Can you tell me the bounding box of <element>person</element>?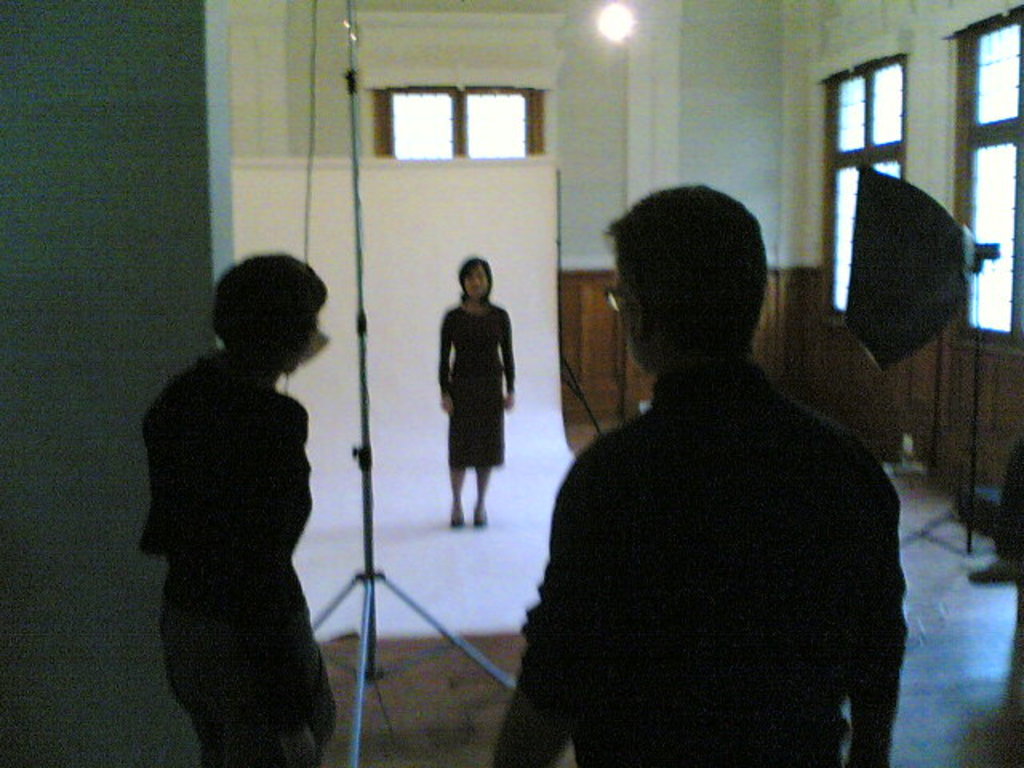
{"left": 437, "top": 253, "right": 515, "bottom": 530}.
